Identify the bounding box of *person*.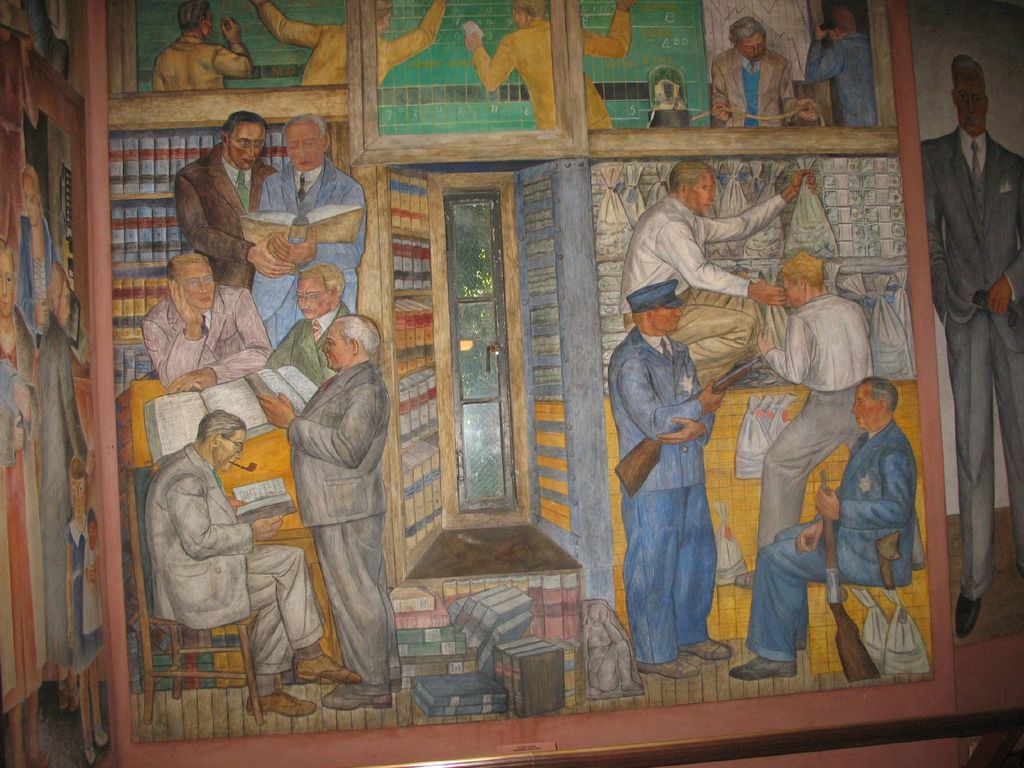
detection(142, 403, 362, 716).
